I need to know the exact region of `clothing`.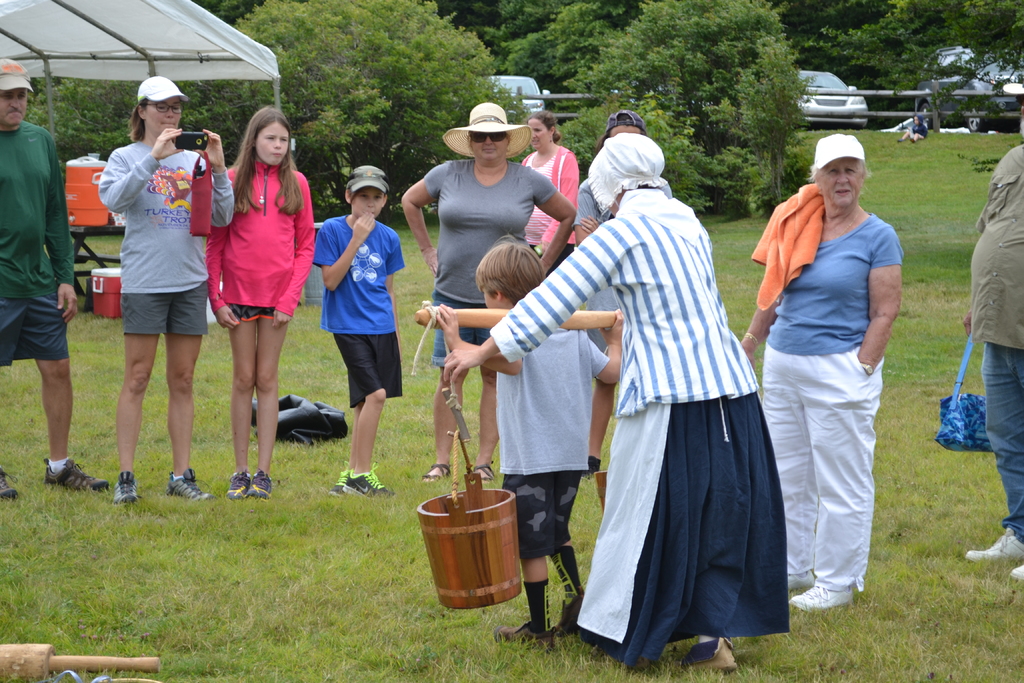
Region: {"left": 0, "top": 117, "right": 76, "bottom": 368}.
